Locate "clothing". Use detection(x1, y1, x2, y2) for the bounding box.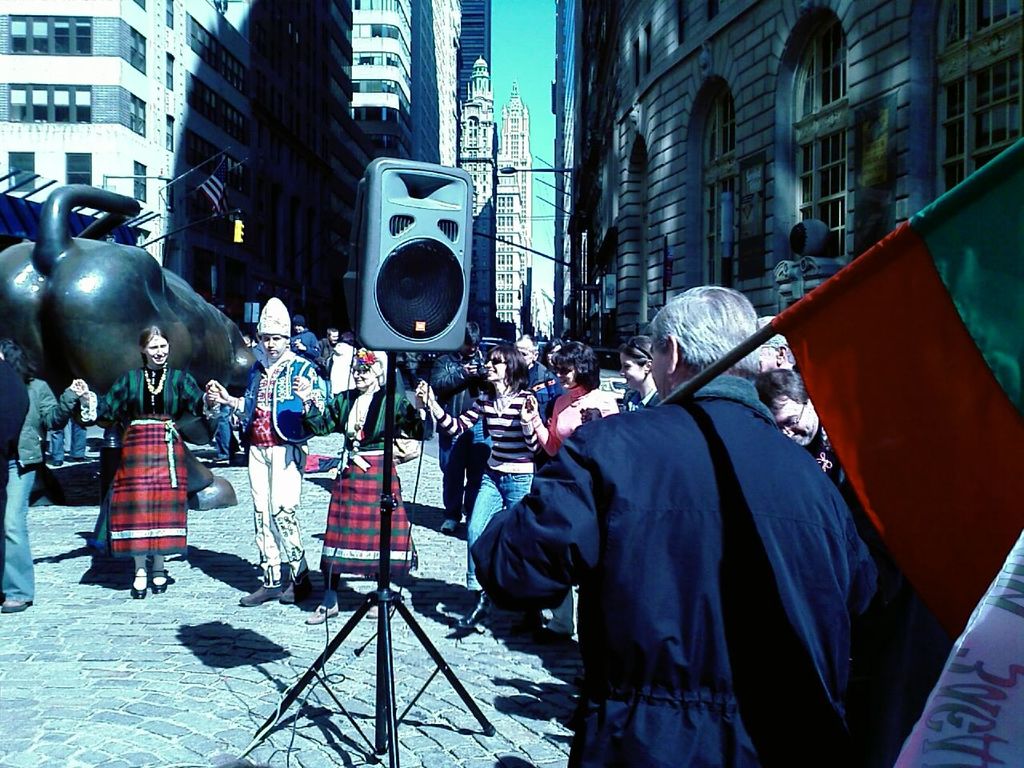
detection(298, 382, 433, 574).
